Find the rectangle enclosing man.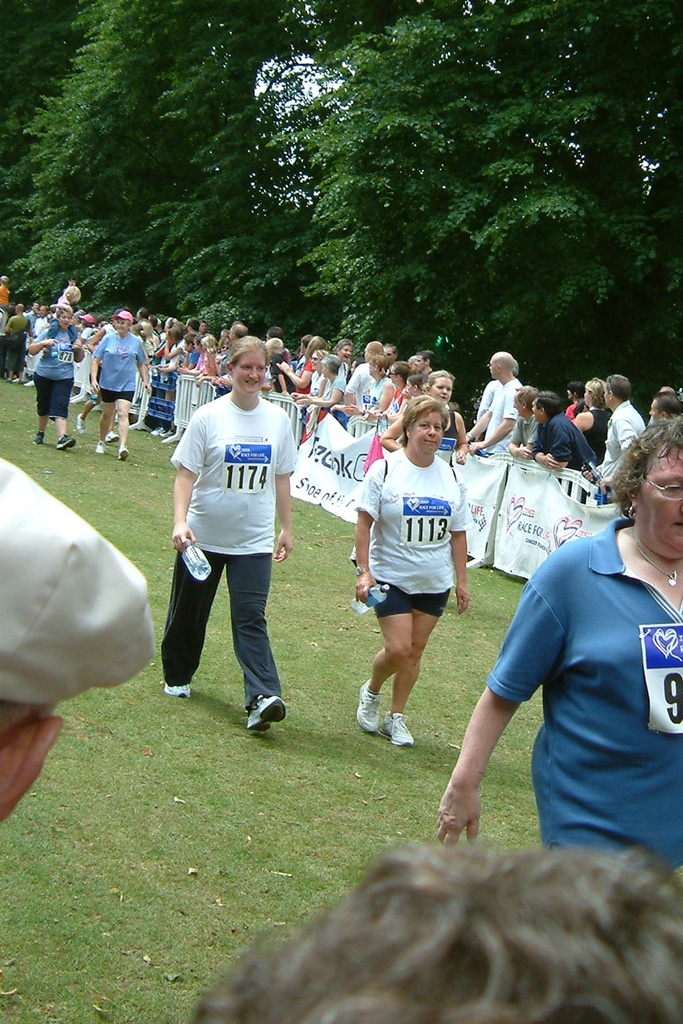
[565,378,613,460].
